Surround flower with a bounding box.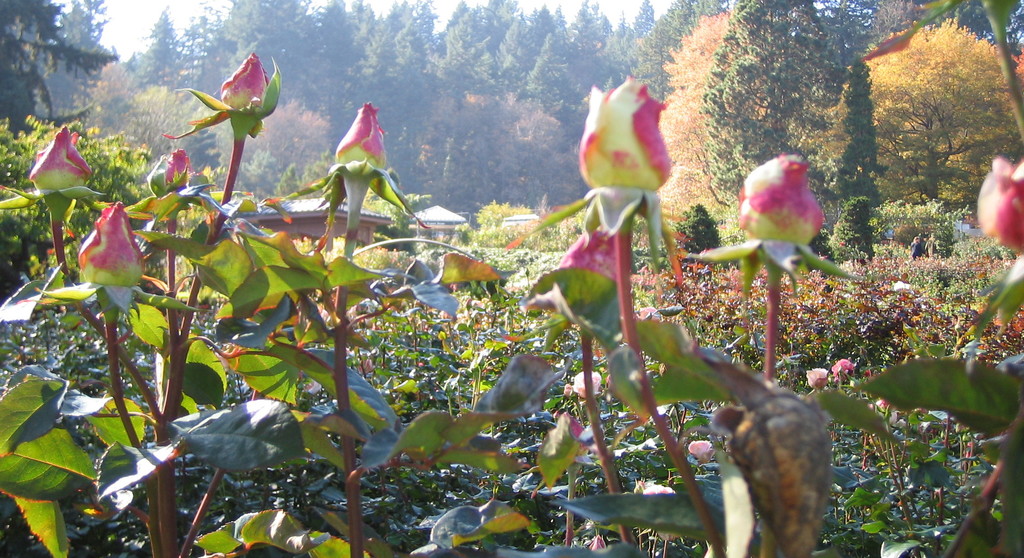
27:125:86:193.
